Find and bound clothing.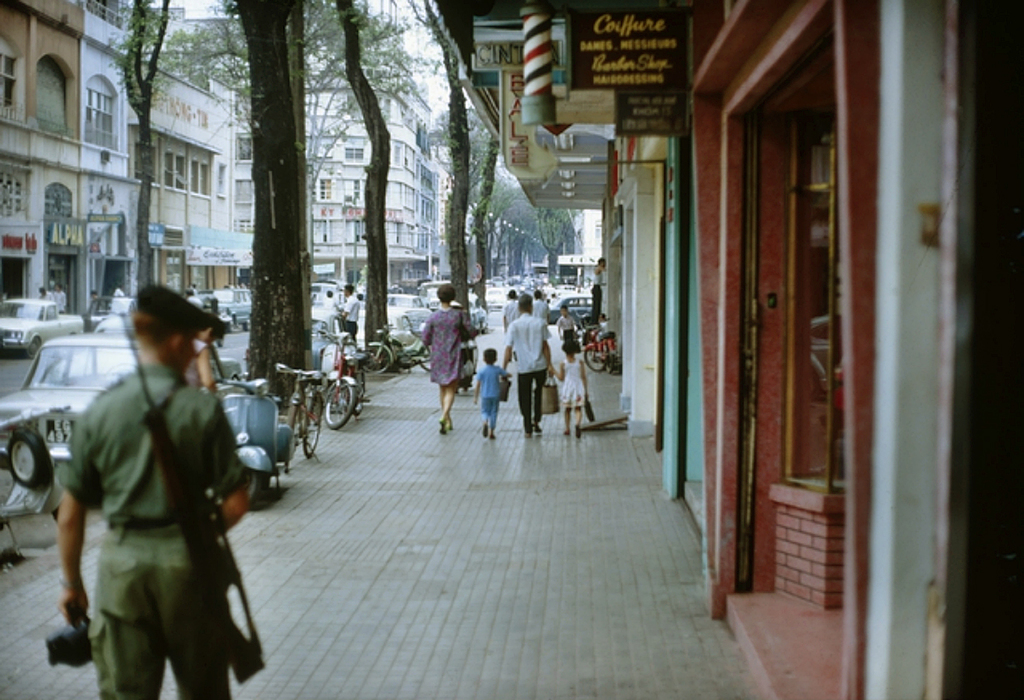
Bound: Rect(507, 311, 549, 430).
